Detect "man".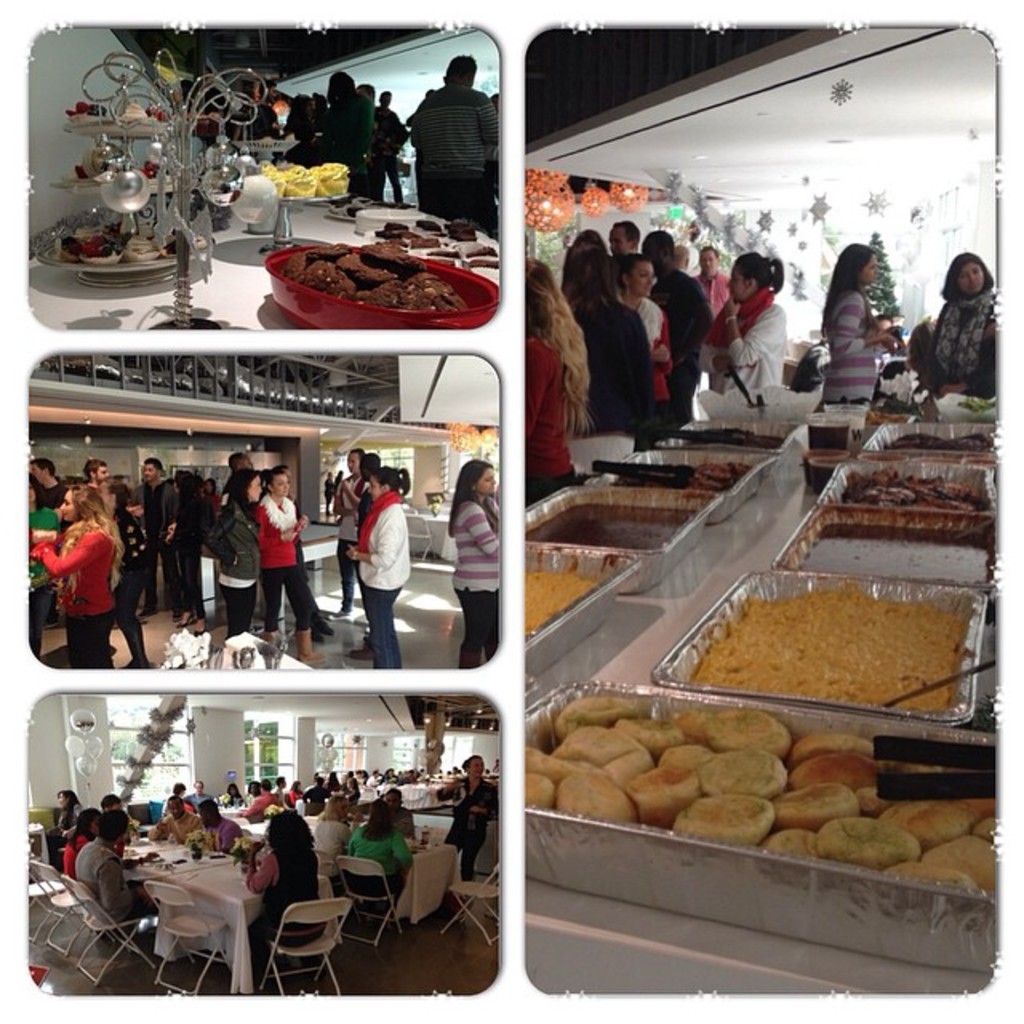
Detected at rect(114, 464, 186, 603).
